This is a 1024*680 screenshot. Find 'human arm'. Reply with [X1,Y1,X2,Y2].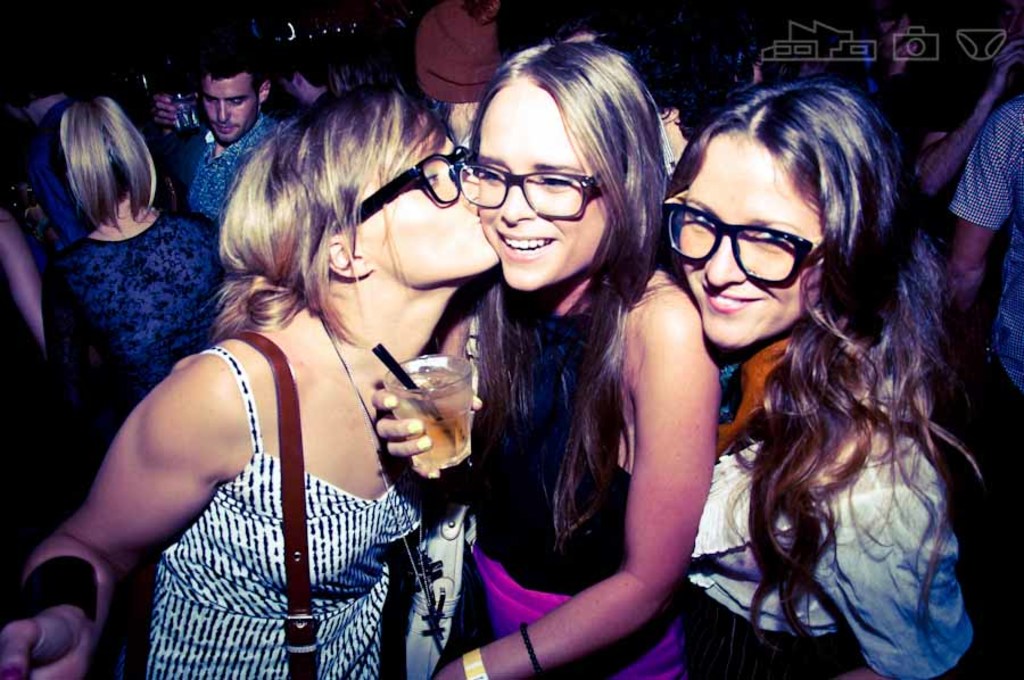
[944,105,1017,325].
